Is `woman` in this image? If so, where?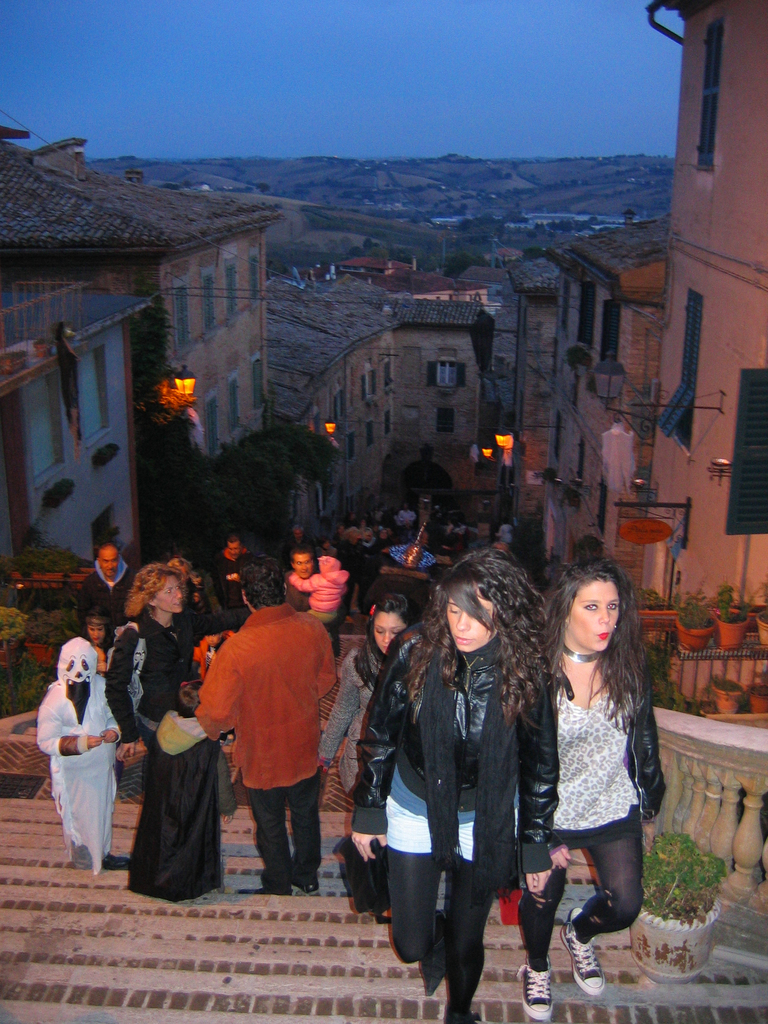
Yes, at x1=524 y1=534 x2=677 y2=1017.
